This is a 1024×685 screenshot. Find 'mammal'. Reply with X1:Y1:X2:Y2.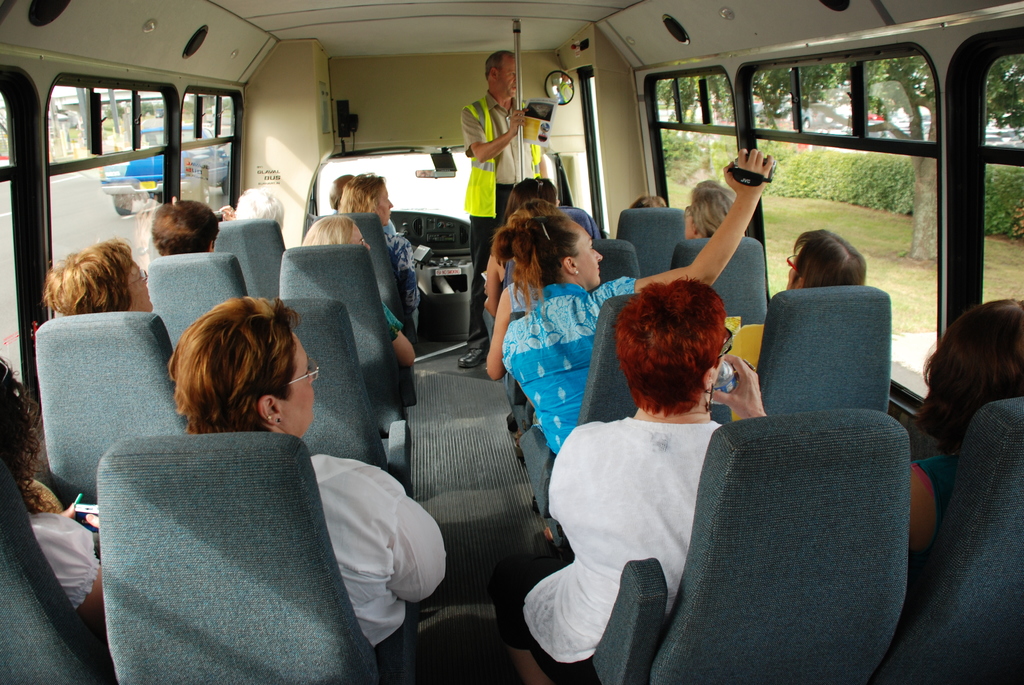
152:198:222:255.
